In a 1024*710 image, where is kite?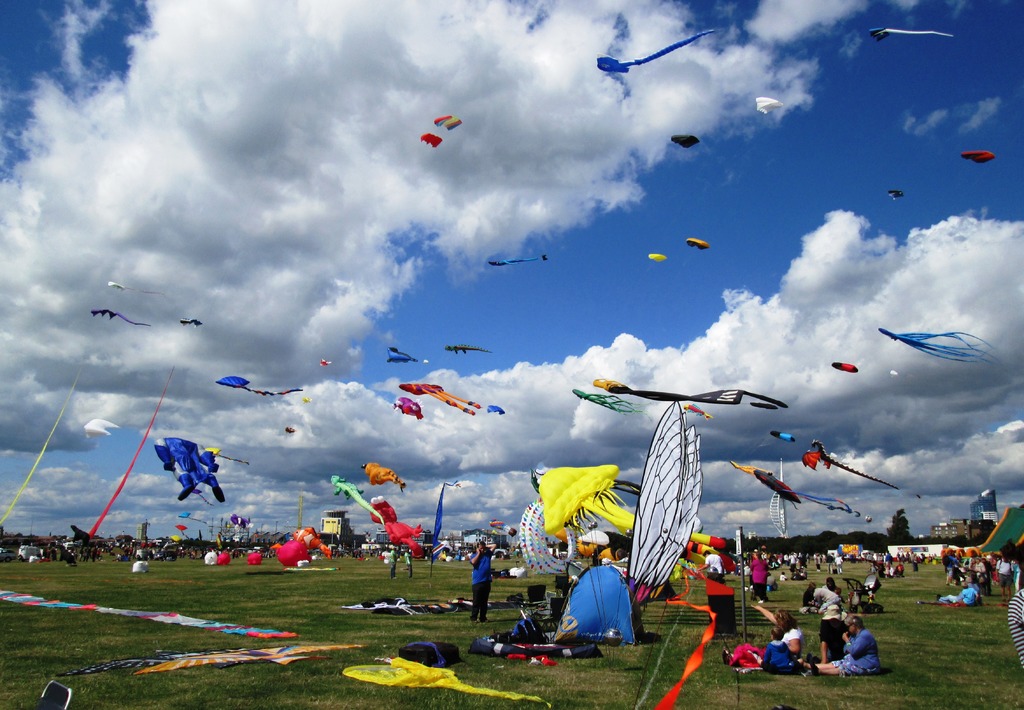
pyautogui.locateOnScreen(215, 549, 234, 570).
